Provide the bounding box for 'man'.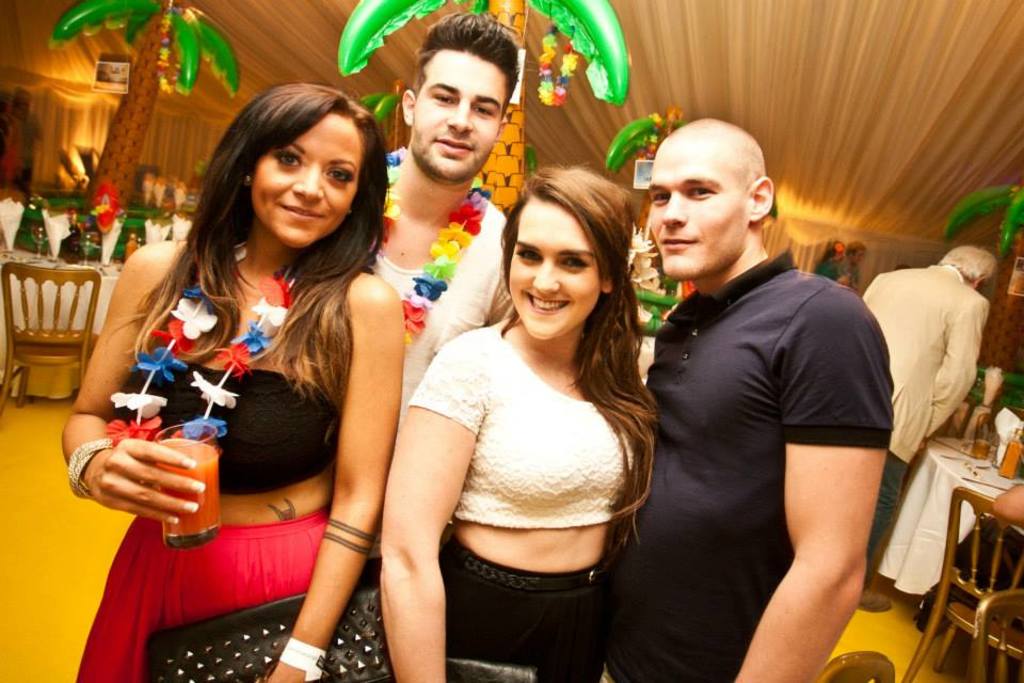
x1=367 y1=12 x2=515 y2=418.
